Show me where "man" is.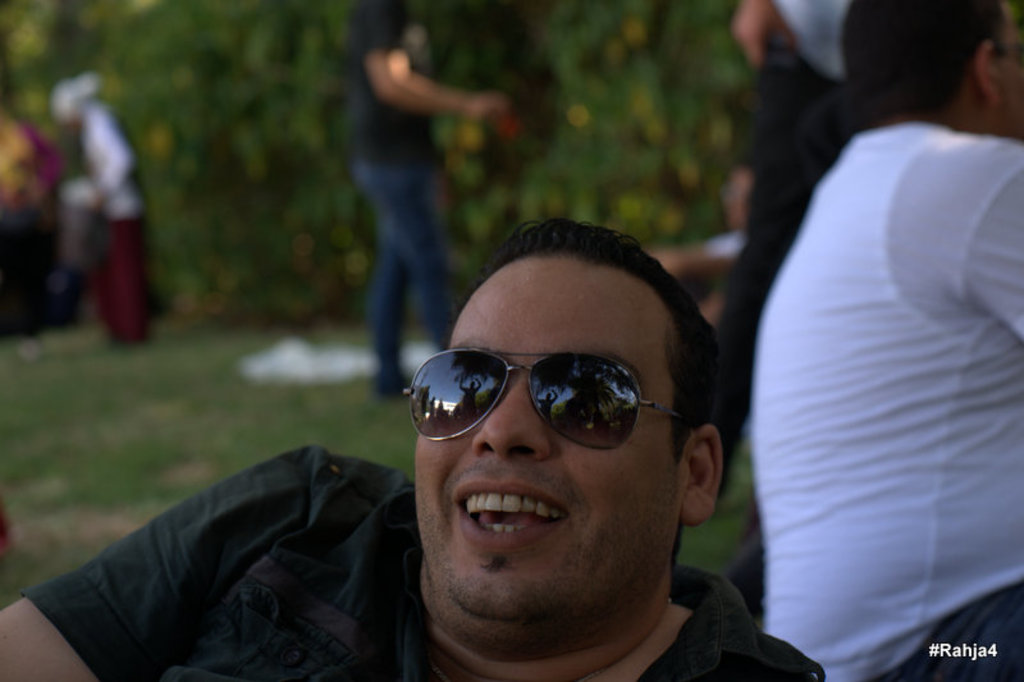
"man" is at BBox(0, 216, 827, 681).
